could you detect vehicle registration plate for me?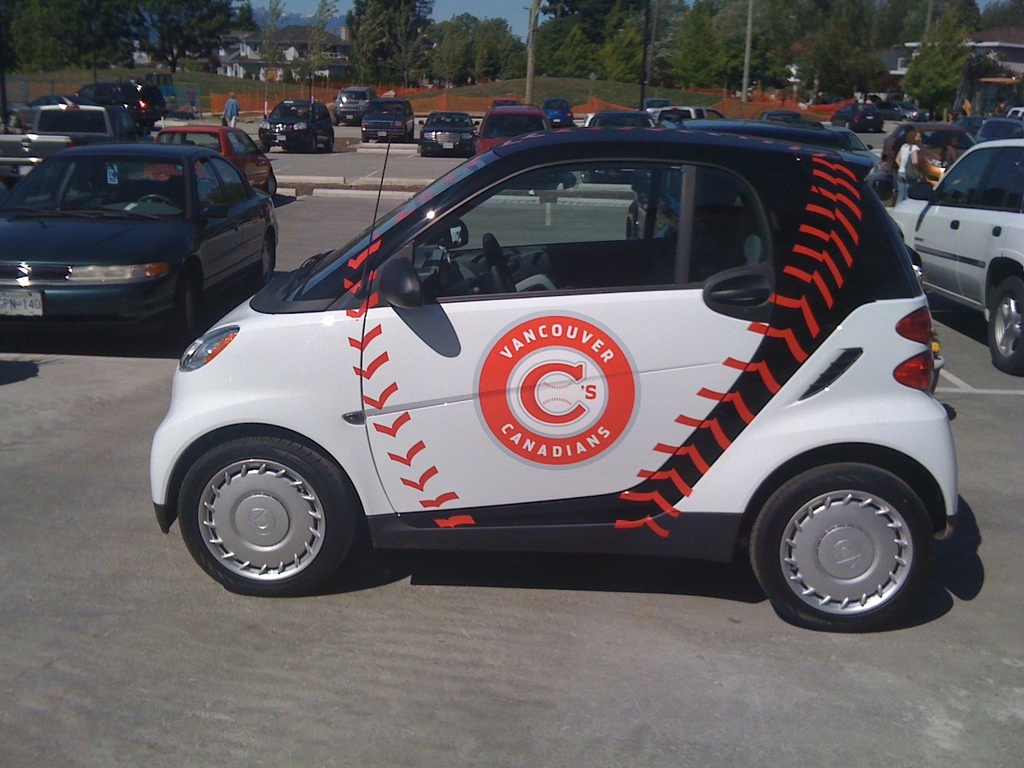
Detection result: (0,287,44,321).
